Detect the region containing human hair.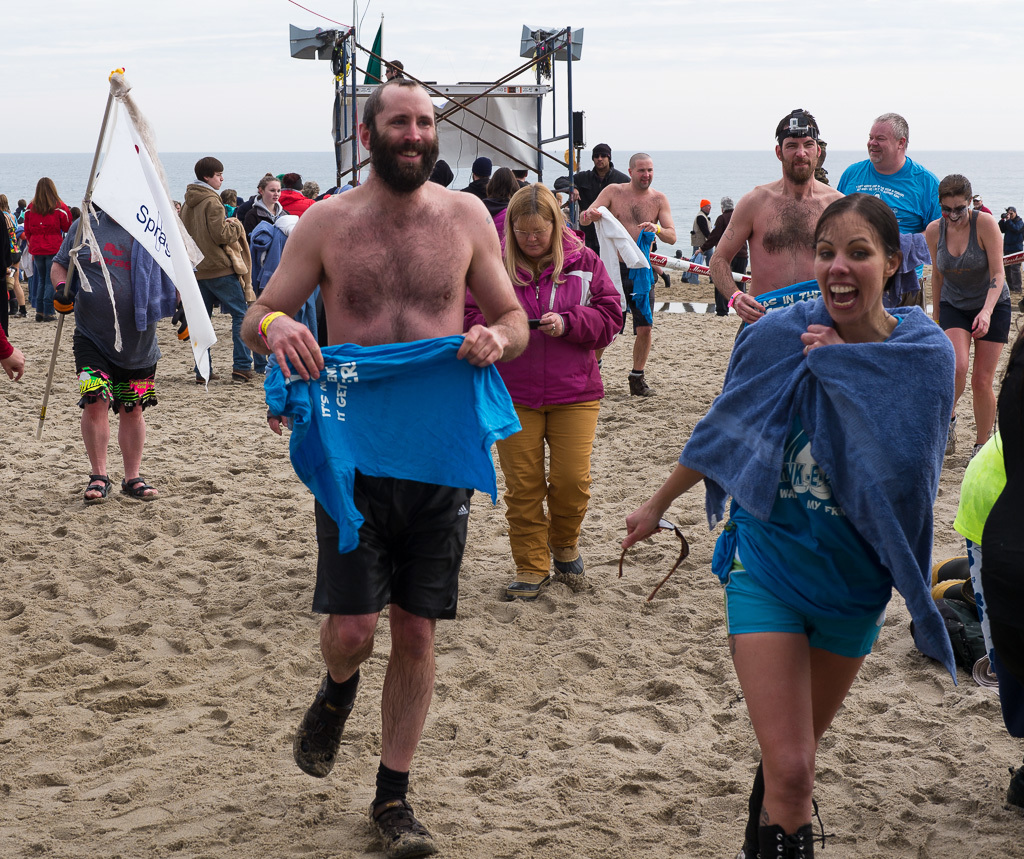
box=[627, 150, 653, 174].
